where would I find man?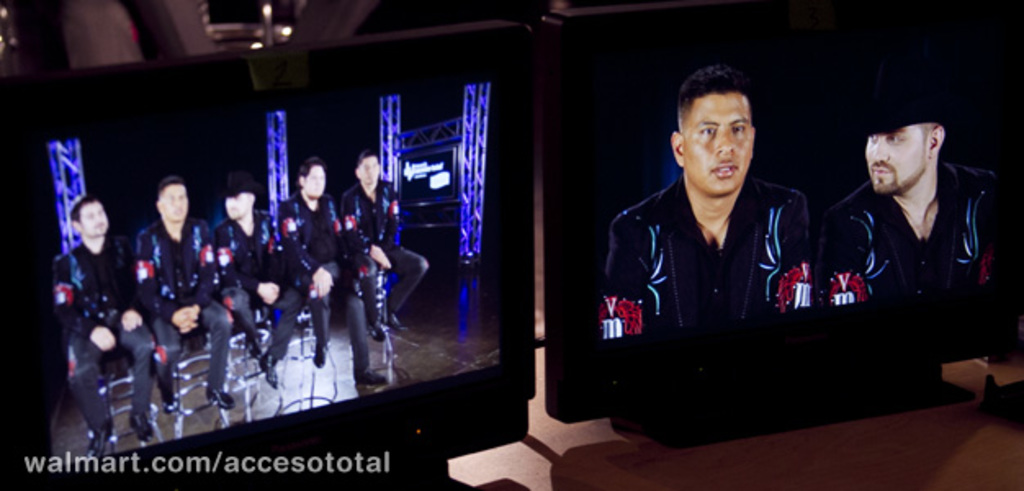
At {"x1": 52, "y1": 190, "x2": 160, "y2": 462}.
